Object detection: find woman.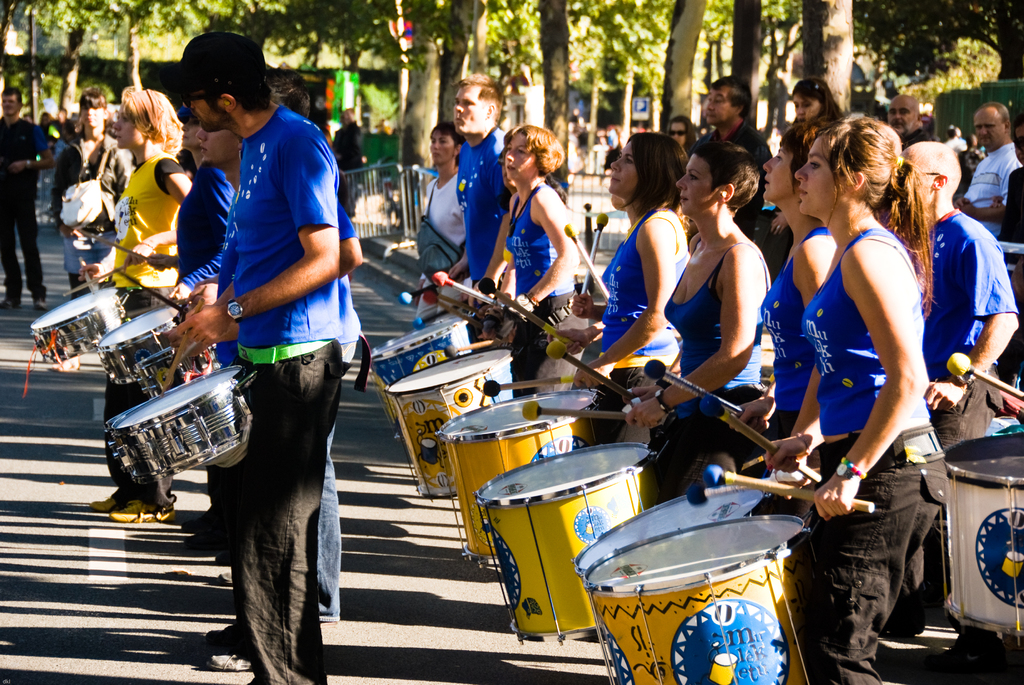
locate(161, 127, 374, 624).
